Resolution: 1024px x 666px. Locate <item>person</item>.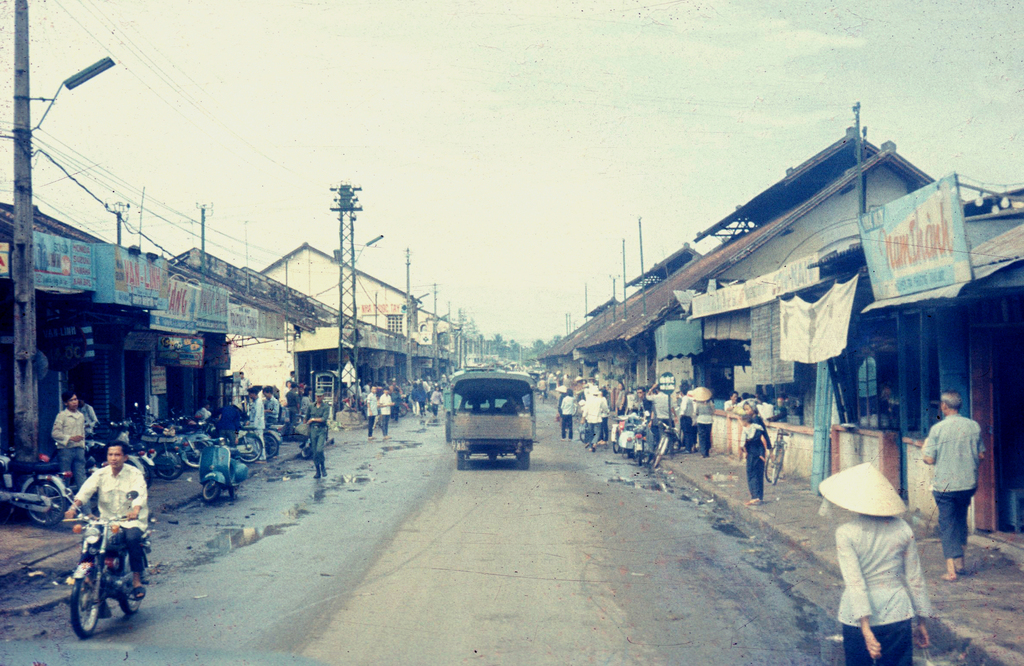
<box>71,437,151,592</box>.
